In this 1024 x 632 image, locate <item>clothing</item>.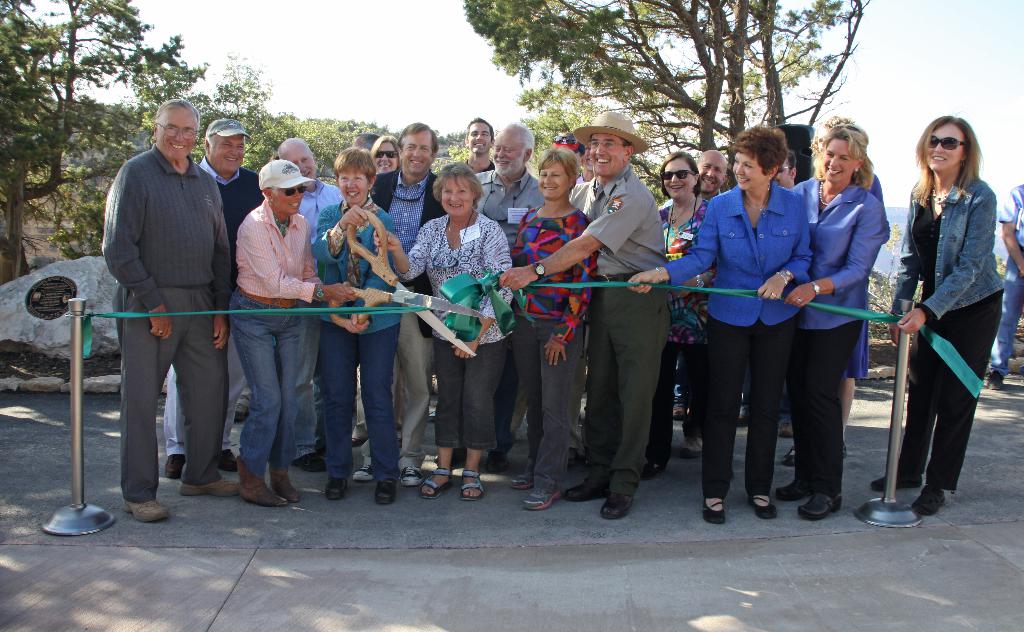
Bounding box: {"left": 988, "top": 184, "right": 1023, "bottom": 368}.
